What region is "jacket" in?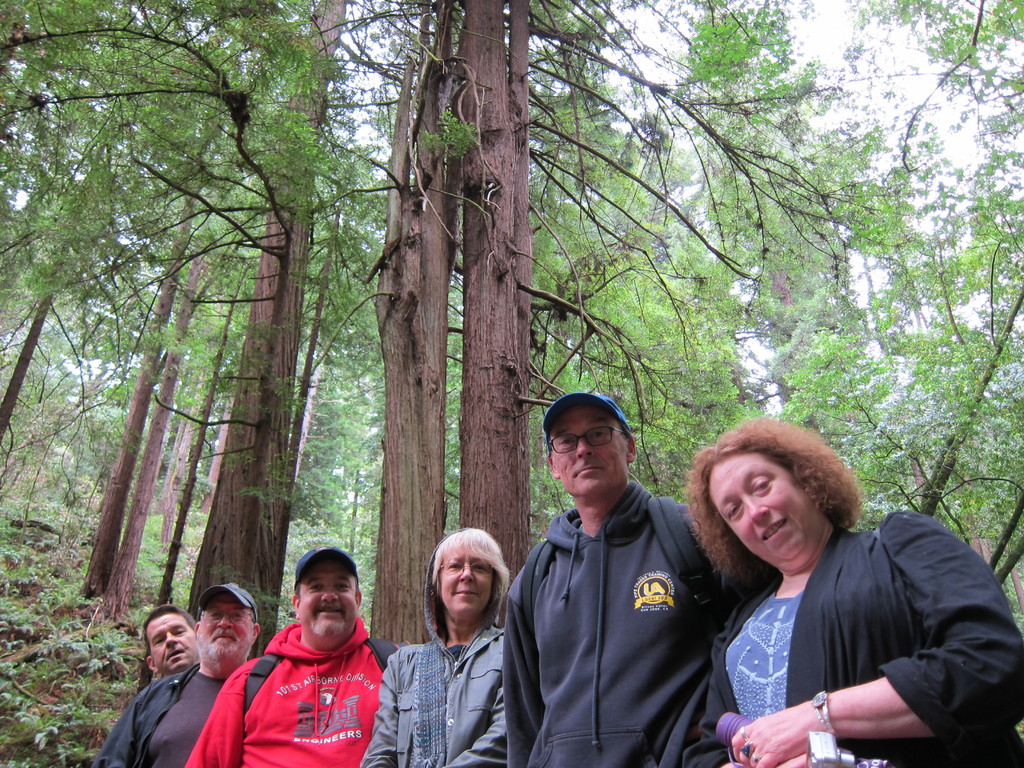
BBox(87, 661, 198, 767).
